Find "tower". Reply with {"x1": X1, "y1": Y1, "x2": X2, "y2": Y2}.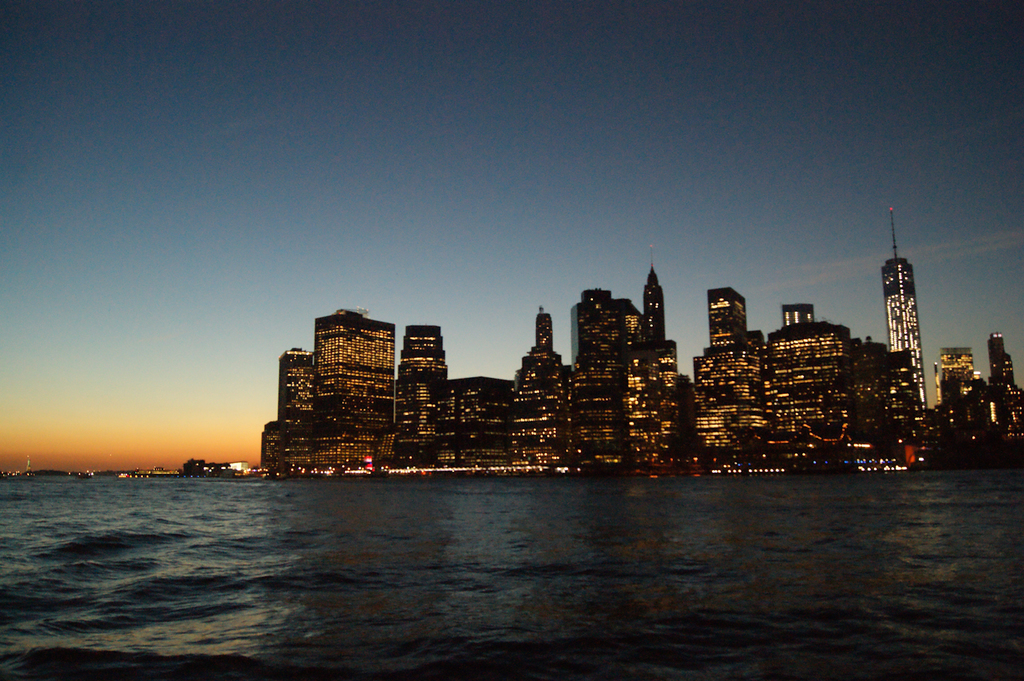
{"x1": 454, "y1": 380, "x2": 510, "y2": 471}.
